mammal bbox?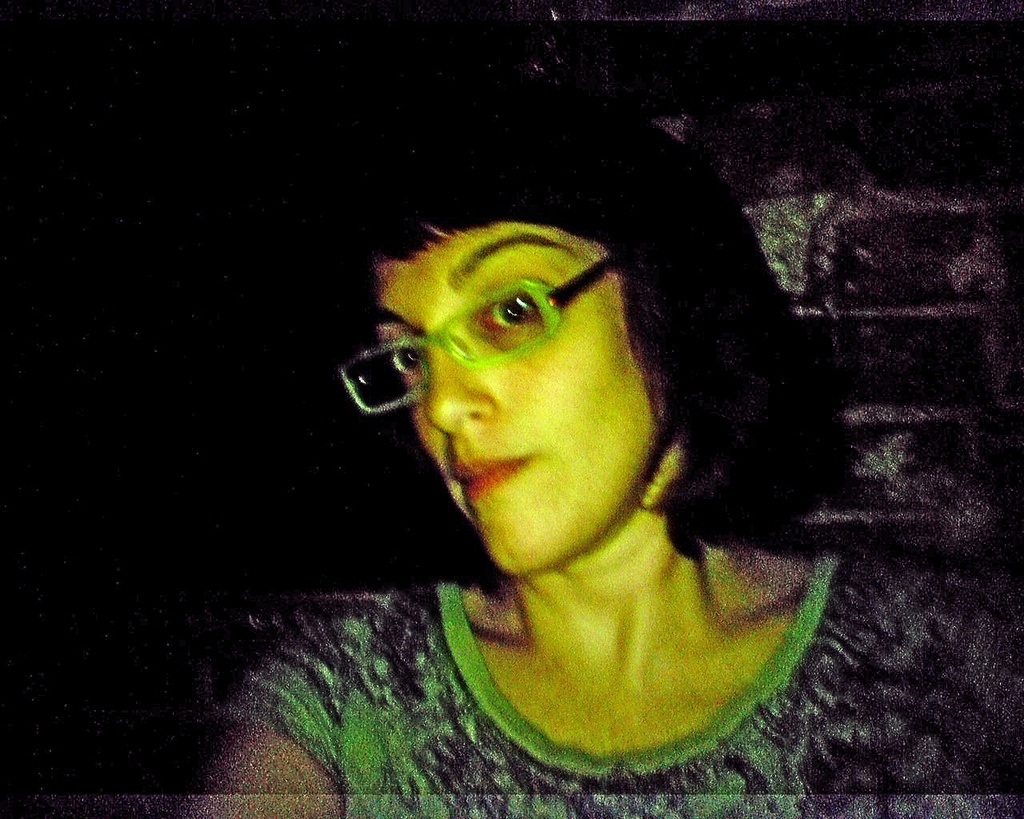
left=187, top=113, right=918, bottom=786
